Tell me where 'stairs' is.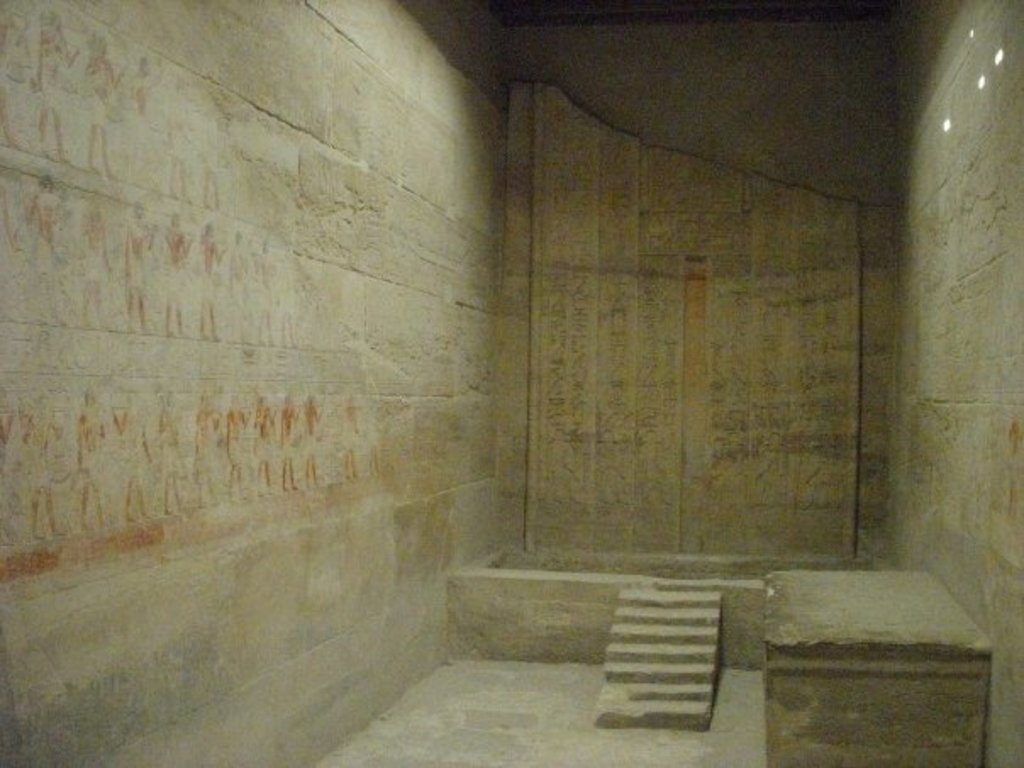
'stairs' is at 592, 580, 726, 722.
